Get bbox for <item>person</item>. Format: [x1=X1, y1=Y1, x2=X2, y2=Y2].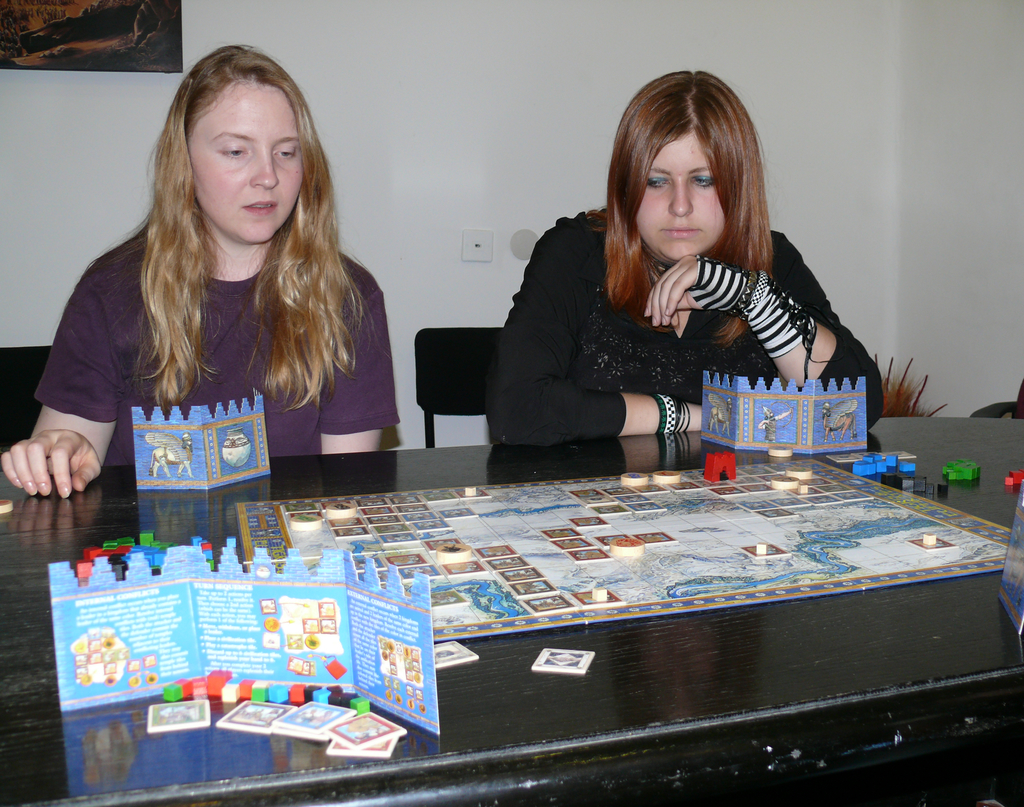
[x1=2, y1=33, x2=399, y2=497].
